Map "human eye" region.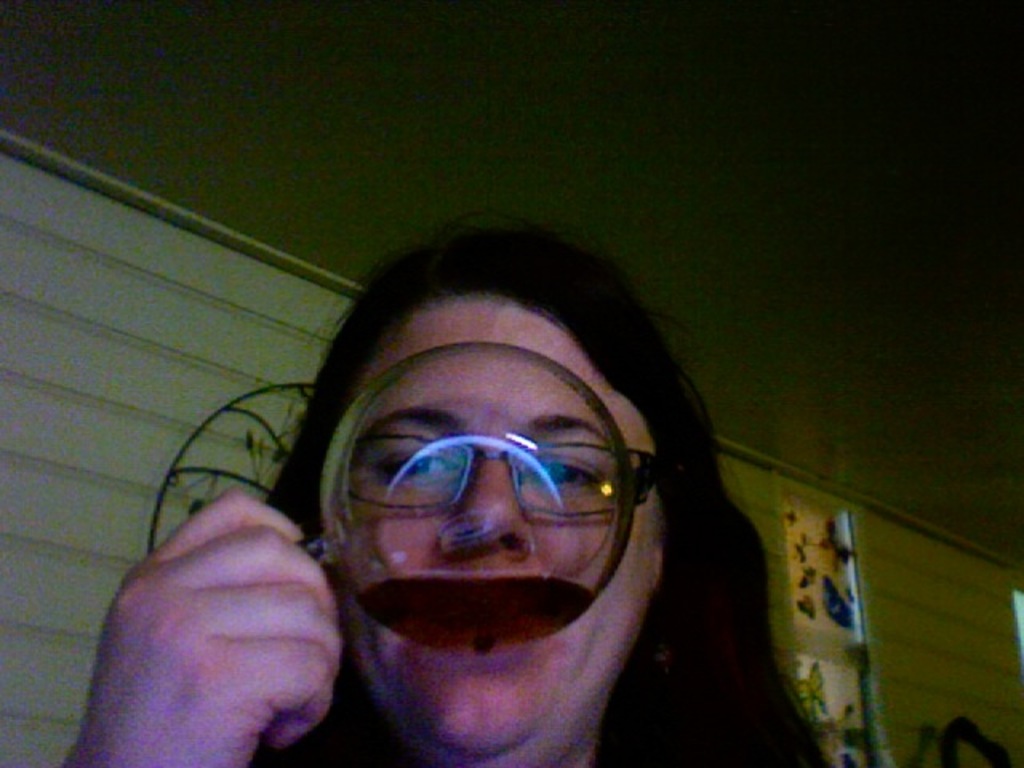
Mapped to bbox=(360, 437, 461, 514).
